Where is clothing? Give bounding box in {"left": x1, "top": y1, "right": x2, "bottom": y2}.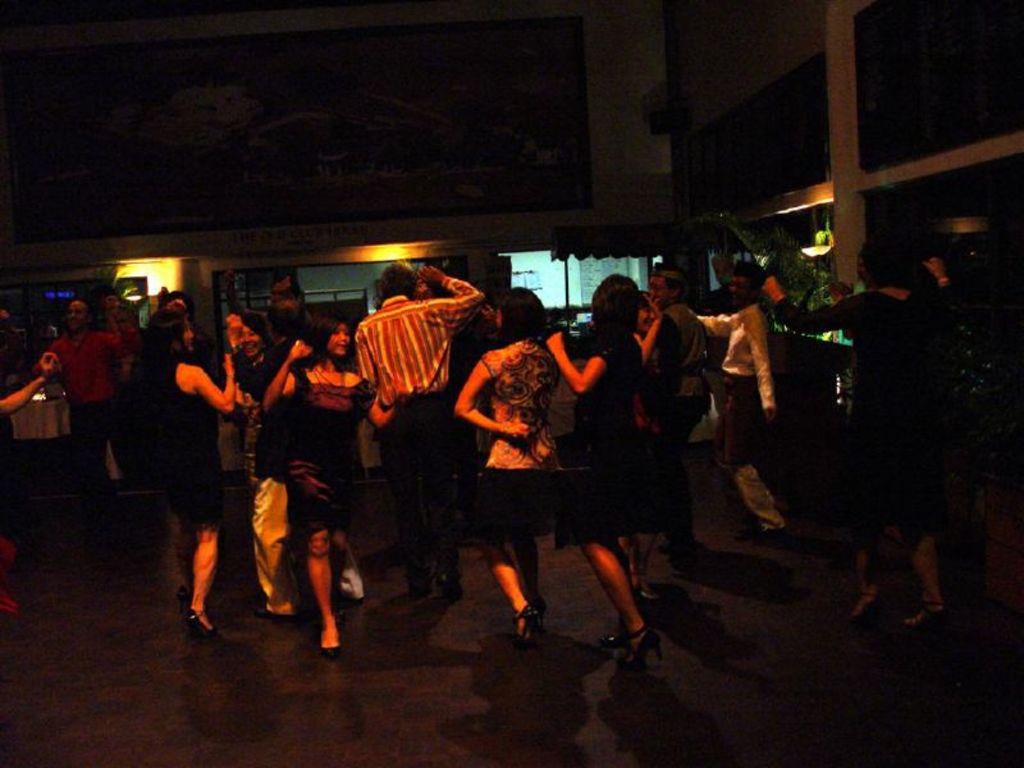
{"left": 570, "top": 324, "right": 628, "bottom": 552}.
